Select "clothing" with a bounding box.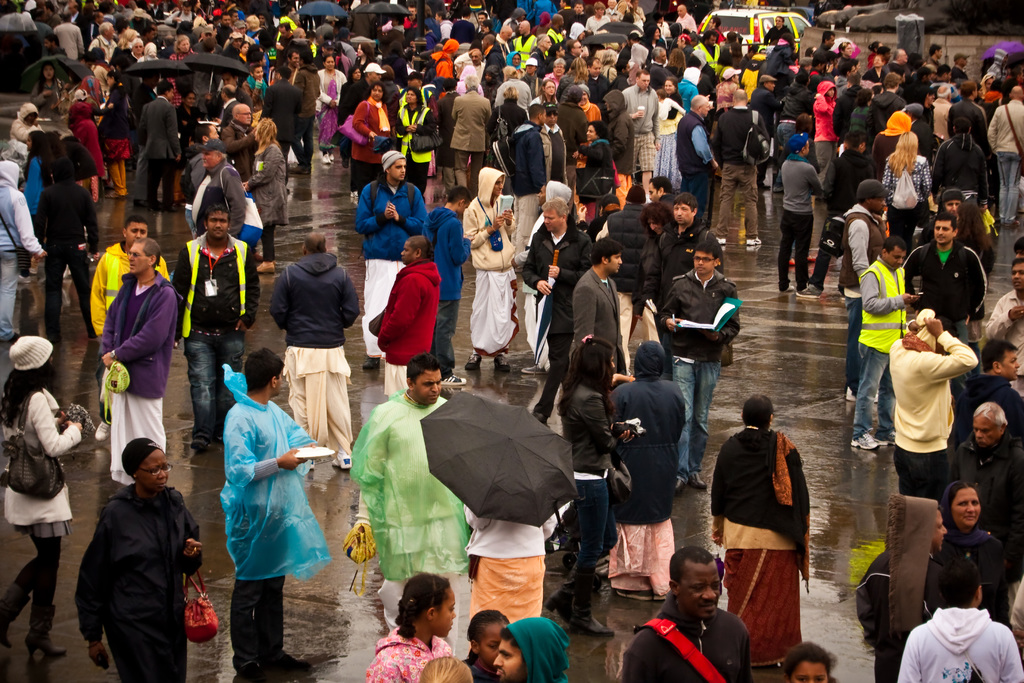
{"x1": 73, "y1": 481, "x2": 205, "y2": 682}.
